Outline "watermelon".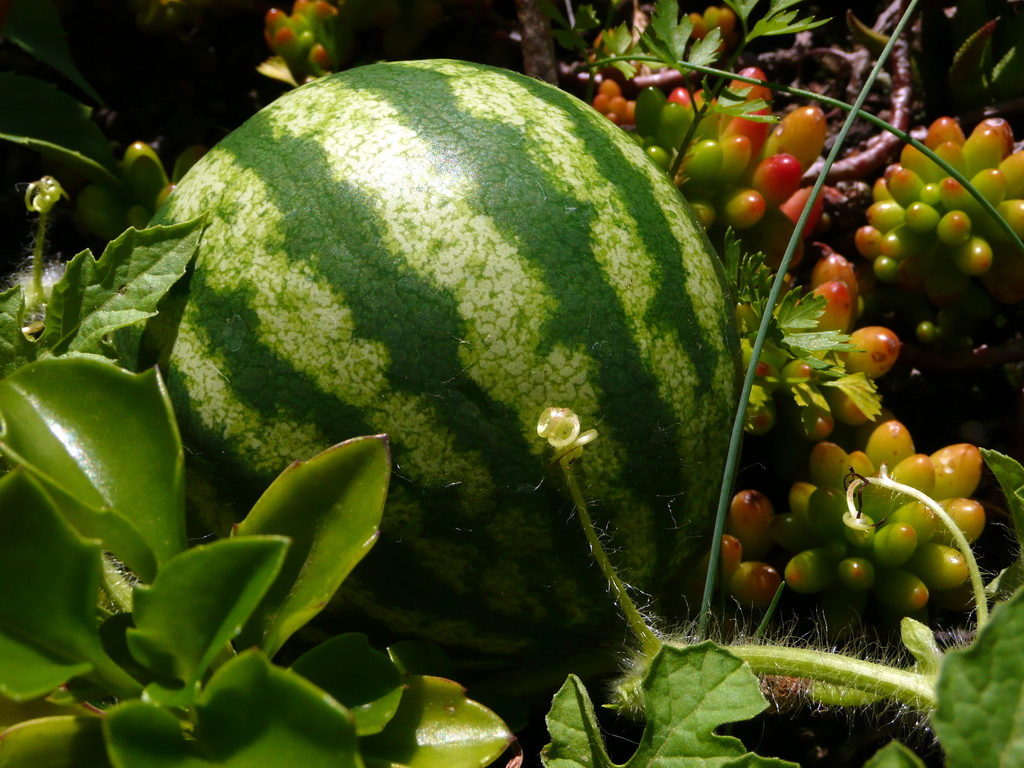
Outline: detection(131, 58, 746, 669).
